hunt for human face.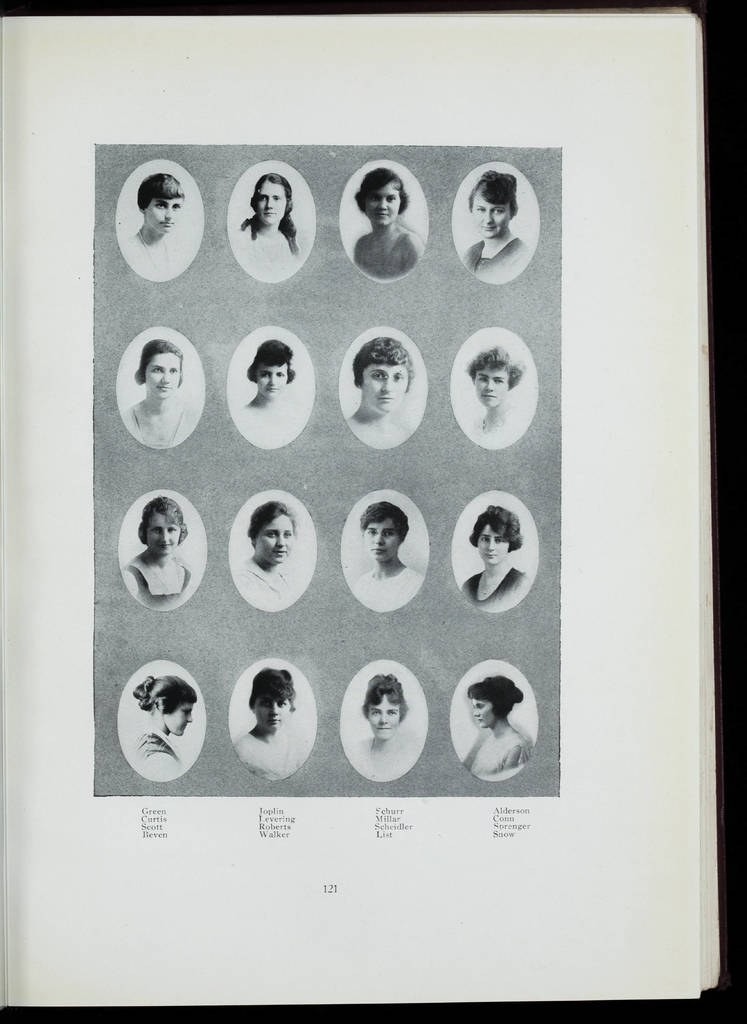
Hunted down at left=141, top=346, right=181, bottom=401.
